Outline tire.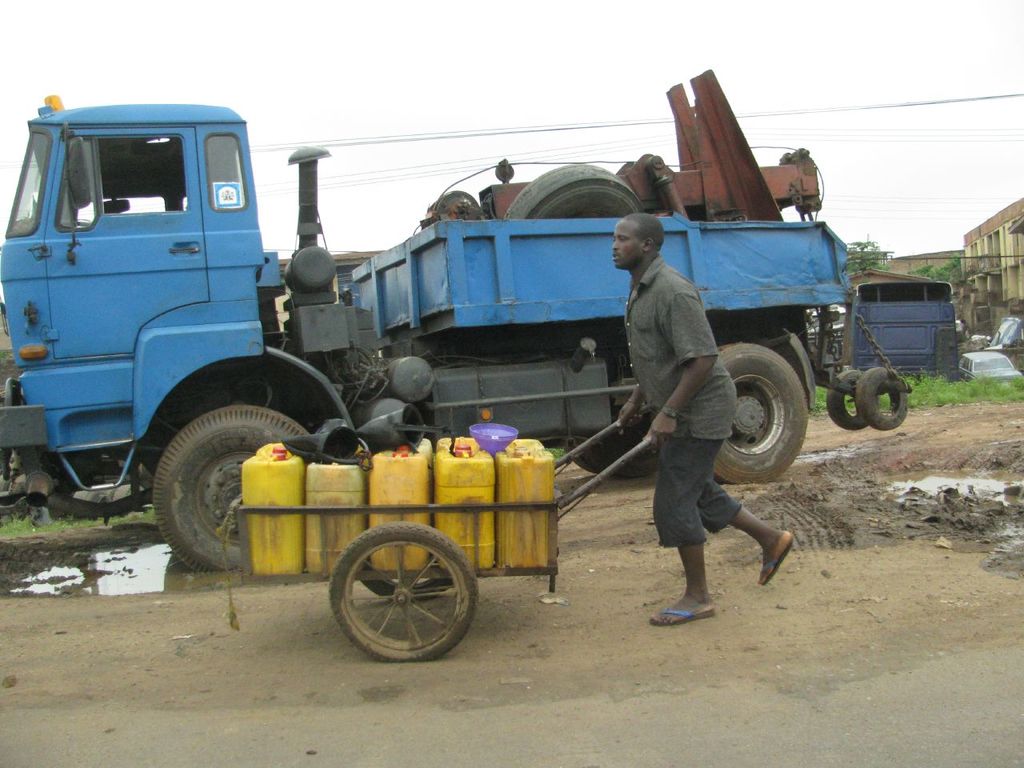
Outline: box(326, 529, 478, 666).
